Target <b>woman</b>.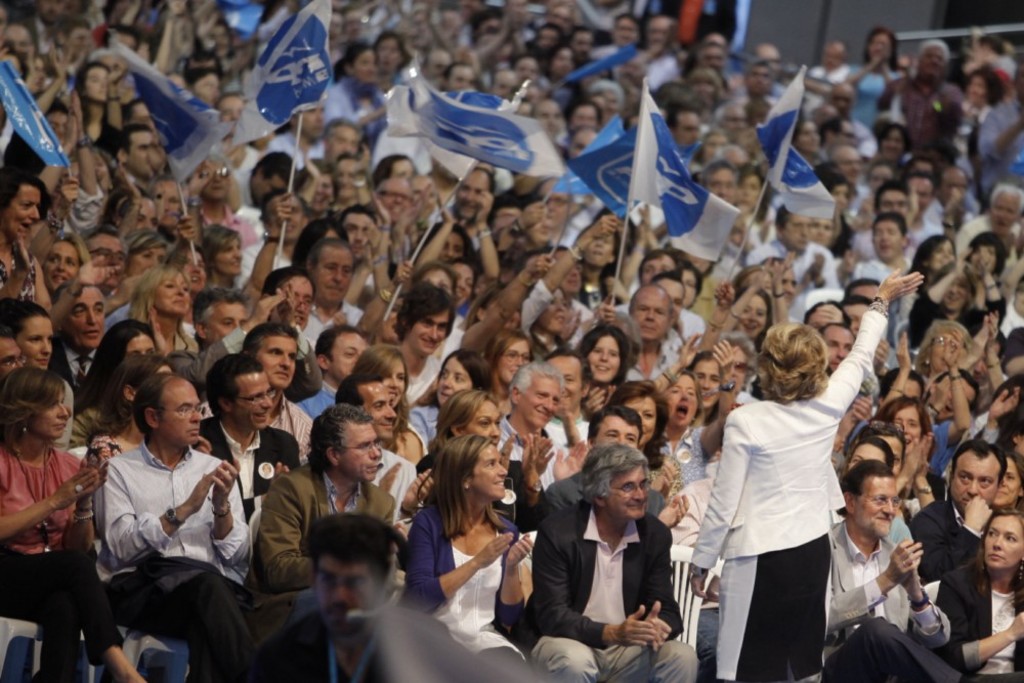
Target region: [839, 433, 903, 489].
